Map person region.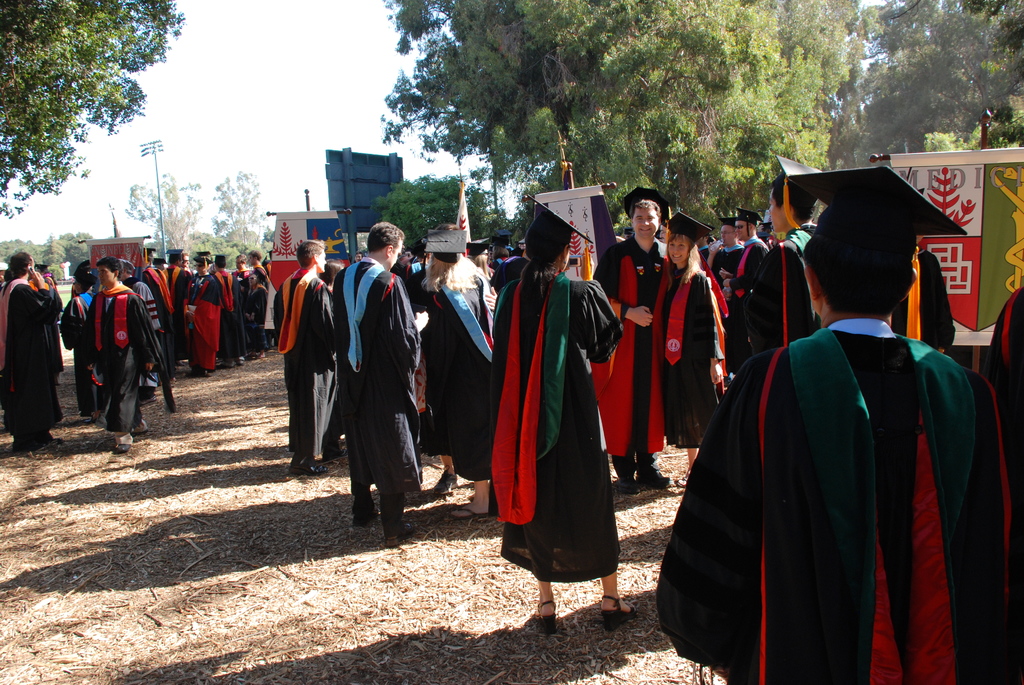
Mapped to l=61, t=264, r=109, b=425.
